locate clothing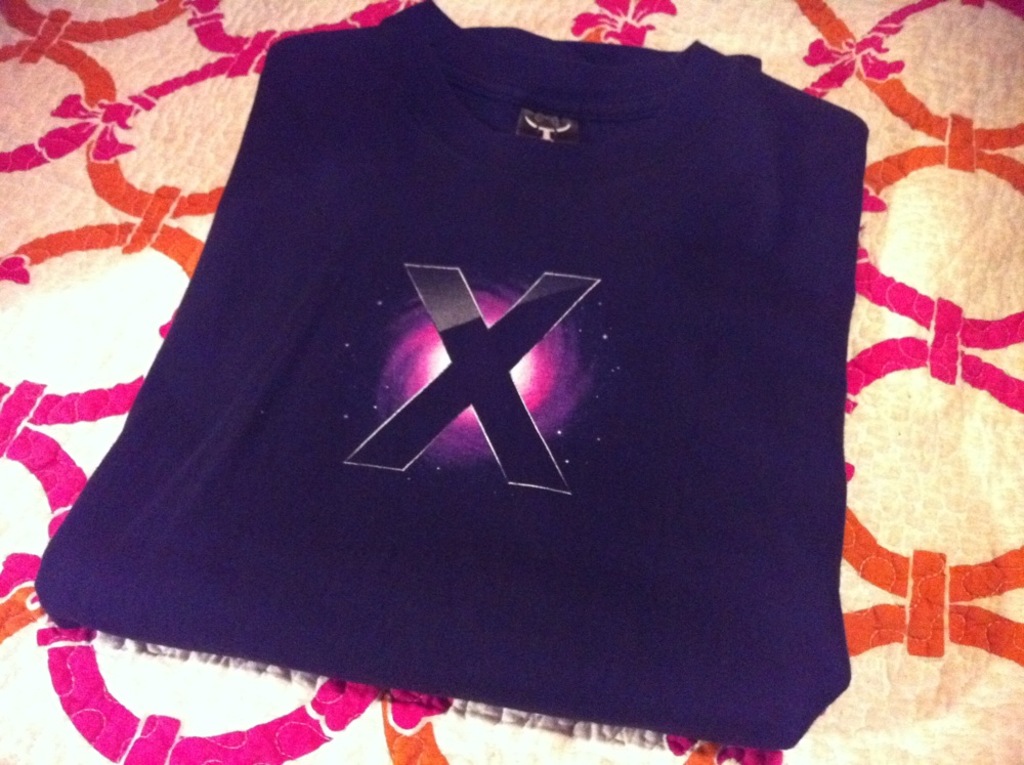
108,49,869,764
